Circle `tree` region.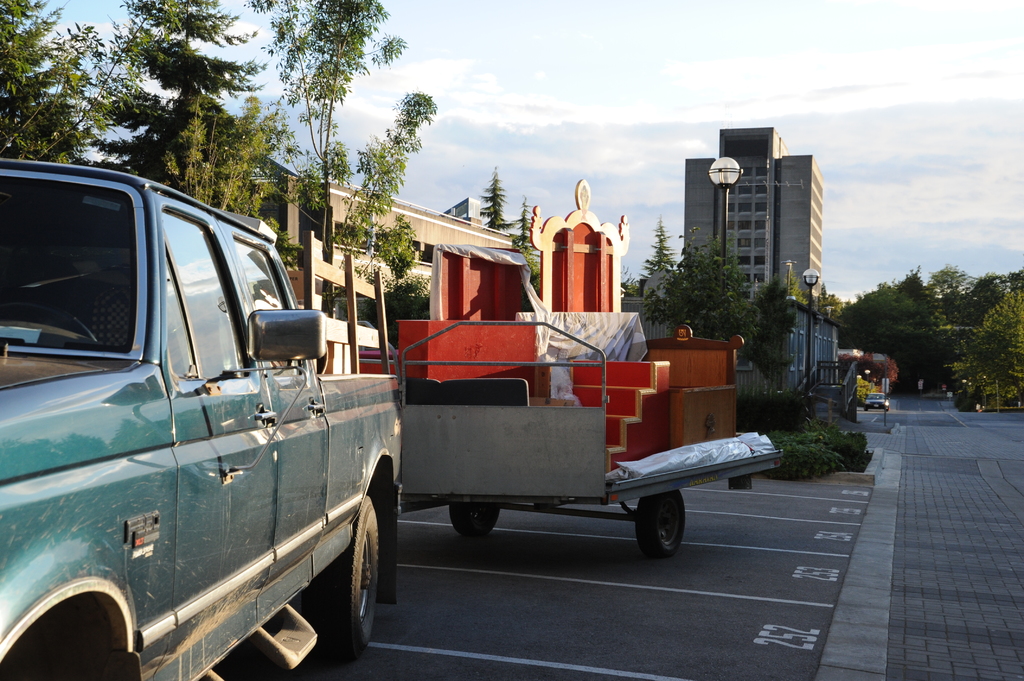
Region: 511 191 543 294.
